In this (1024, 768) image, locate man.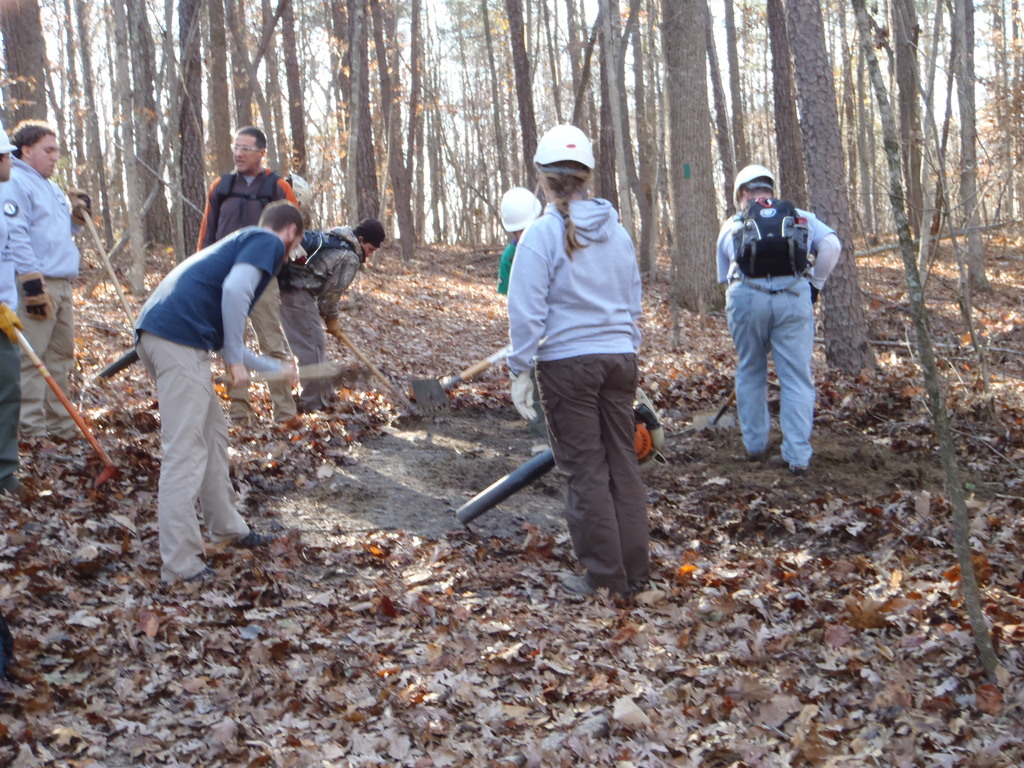
Bounding box: select_region(717, 163, 836, 467).
